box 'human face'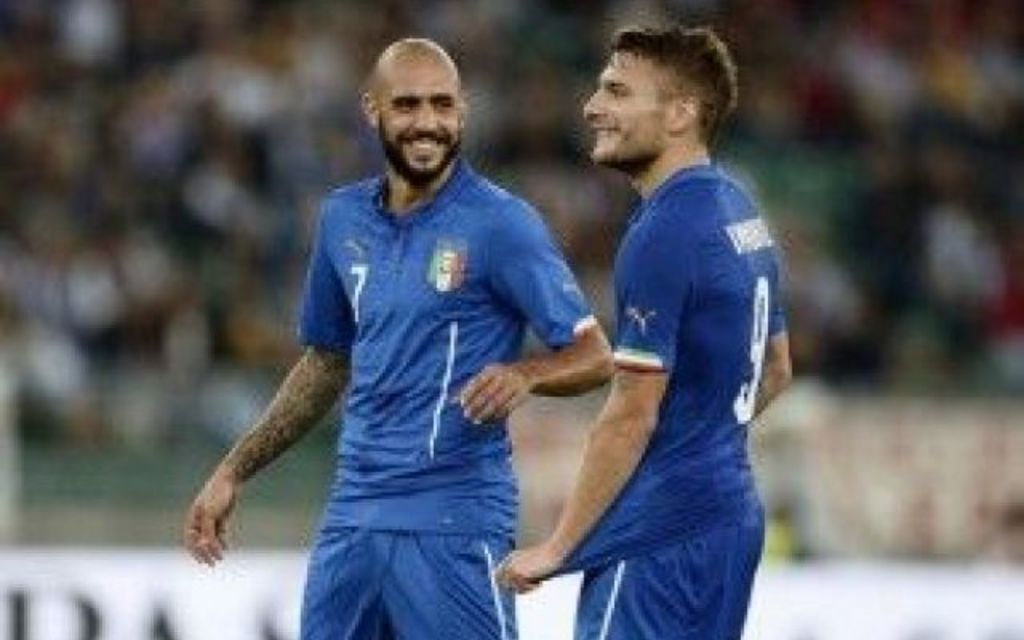
box=[586, 51, 670, 160]
